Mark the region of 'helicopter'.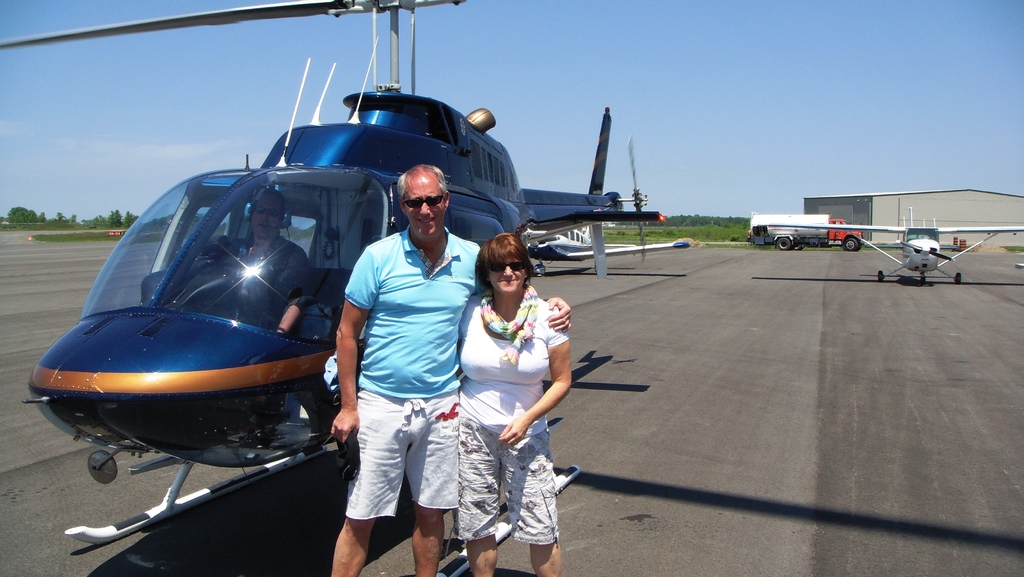
Region: <bbox>0, 0, 666, 576</bbox>.
